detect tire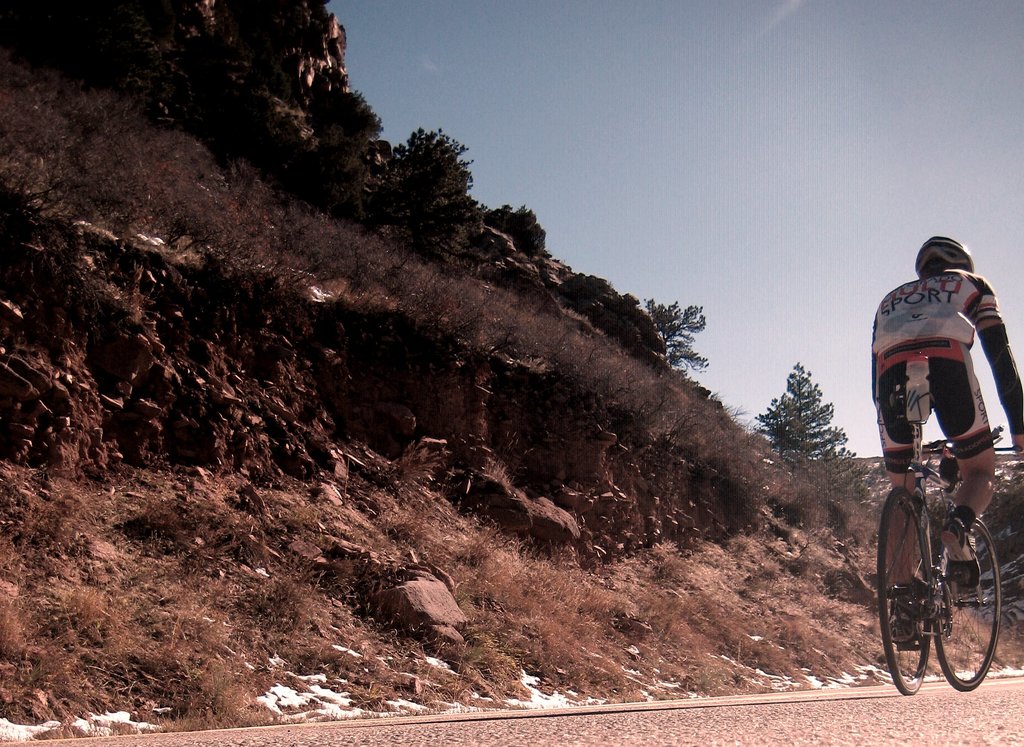
873, 488, 932, 696
